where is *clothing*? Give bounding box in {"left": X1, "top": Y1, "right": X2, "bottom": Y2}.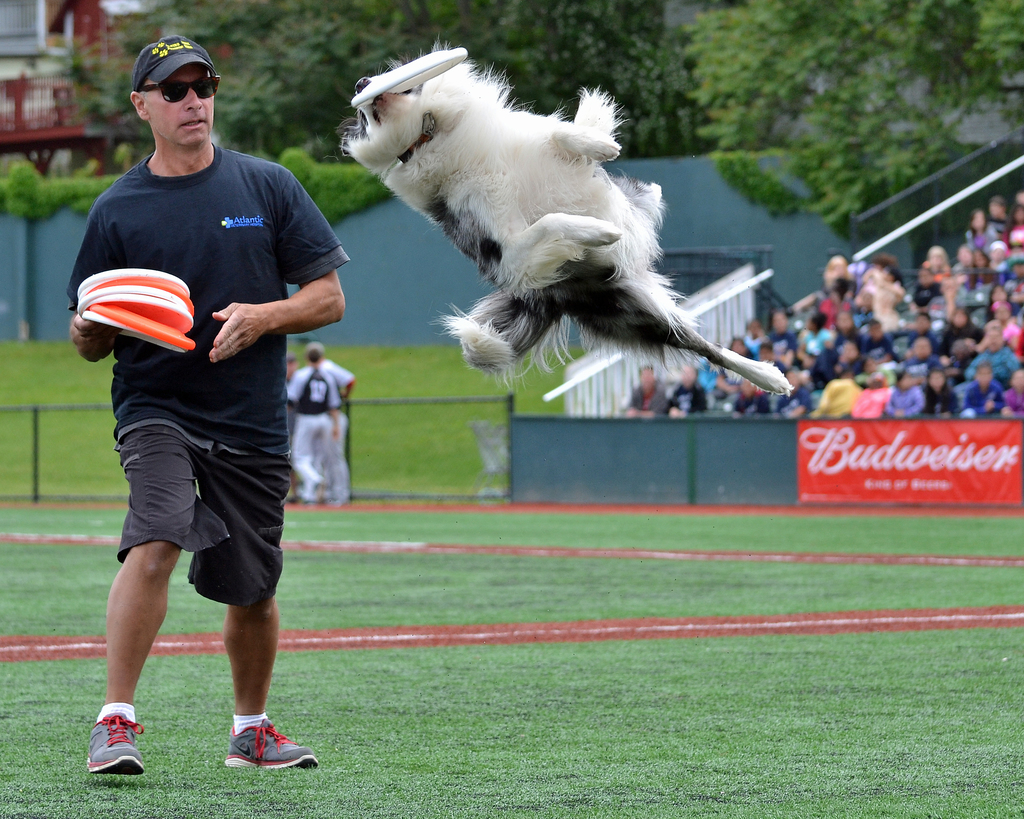
{"left": 313, "top": 370, "right": 361, "bottom": 504}.
